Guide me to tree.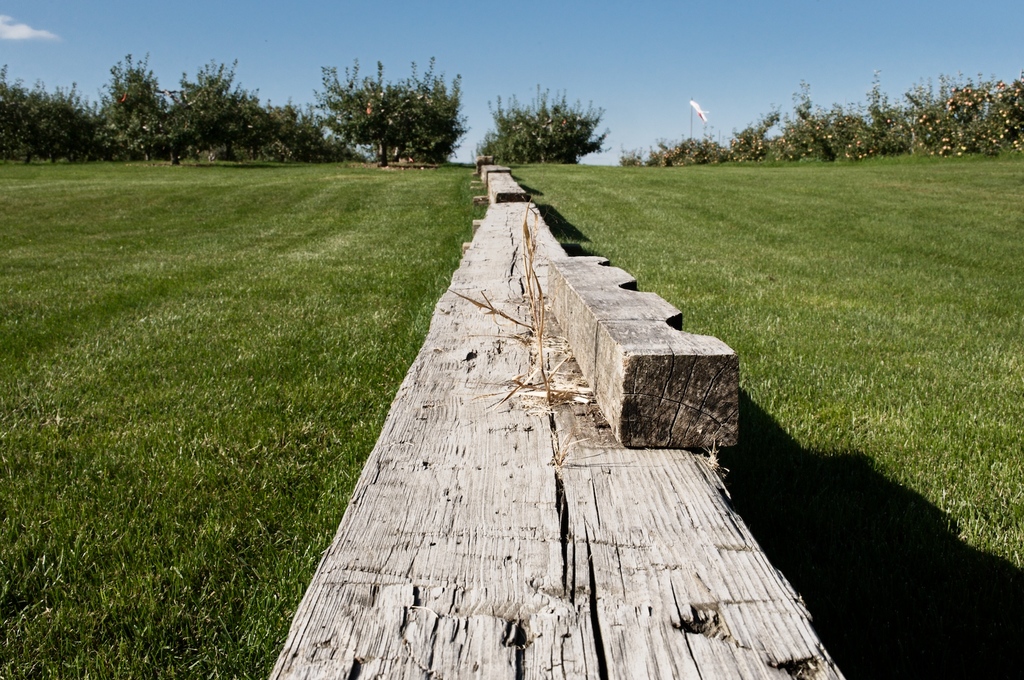
Guidance: bbox(175, 65, 248, 187).
